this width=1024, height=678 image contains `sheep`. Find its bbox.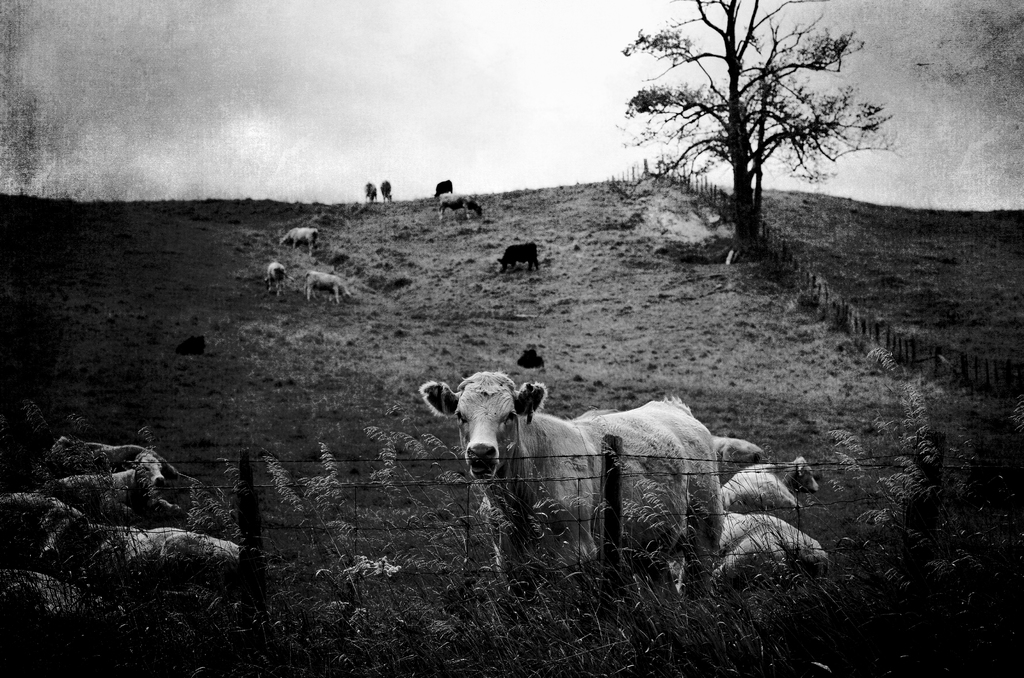
crop(265, 265, 289, 295).
